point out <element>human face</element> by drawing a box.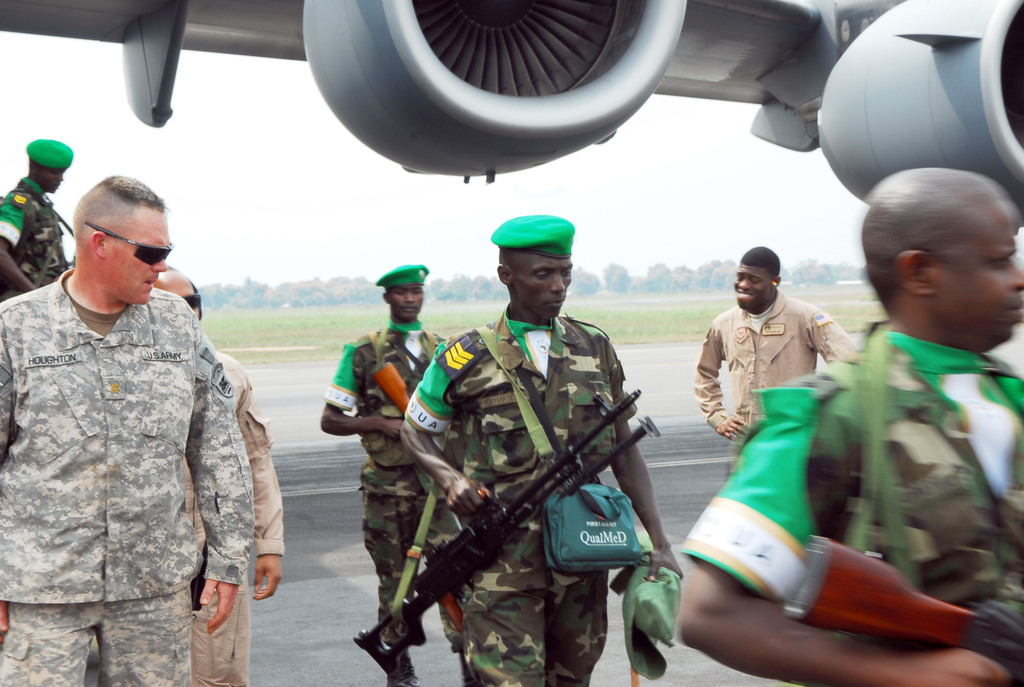
[x1=939, y1=194, x2=1023, y2=345].
